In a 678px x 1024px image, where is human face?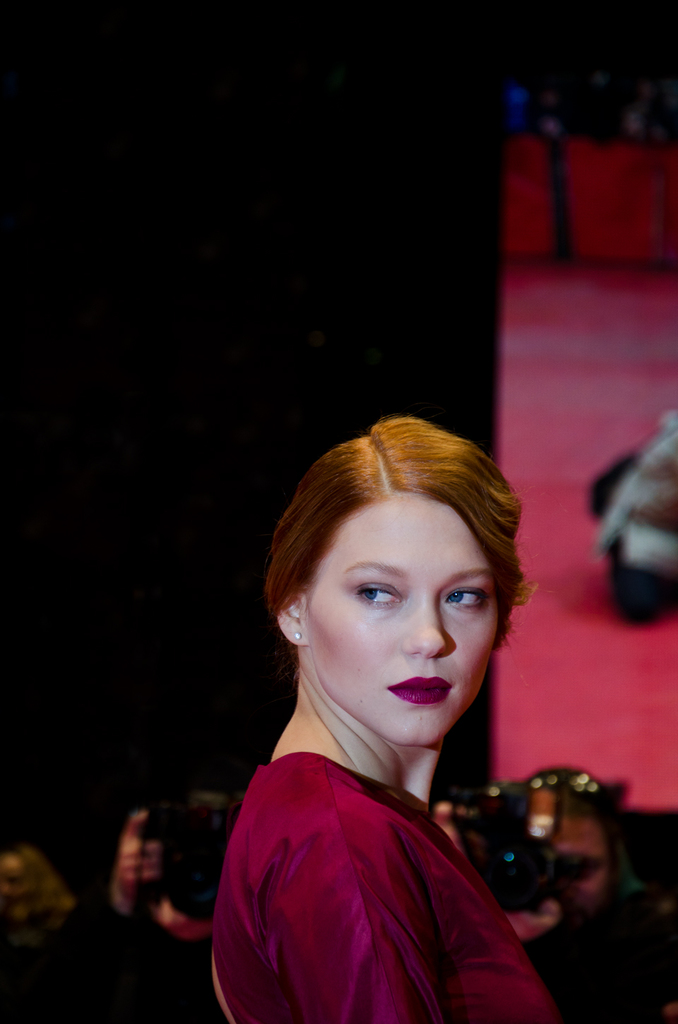
locate(308, 495, 494, 742).
